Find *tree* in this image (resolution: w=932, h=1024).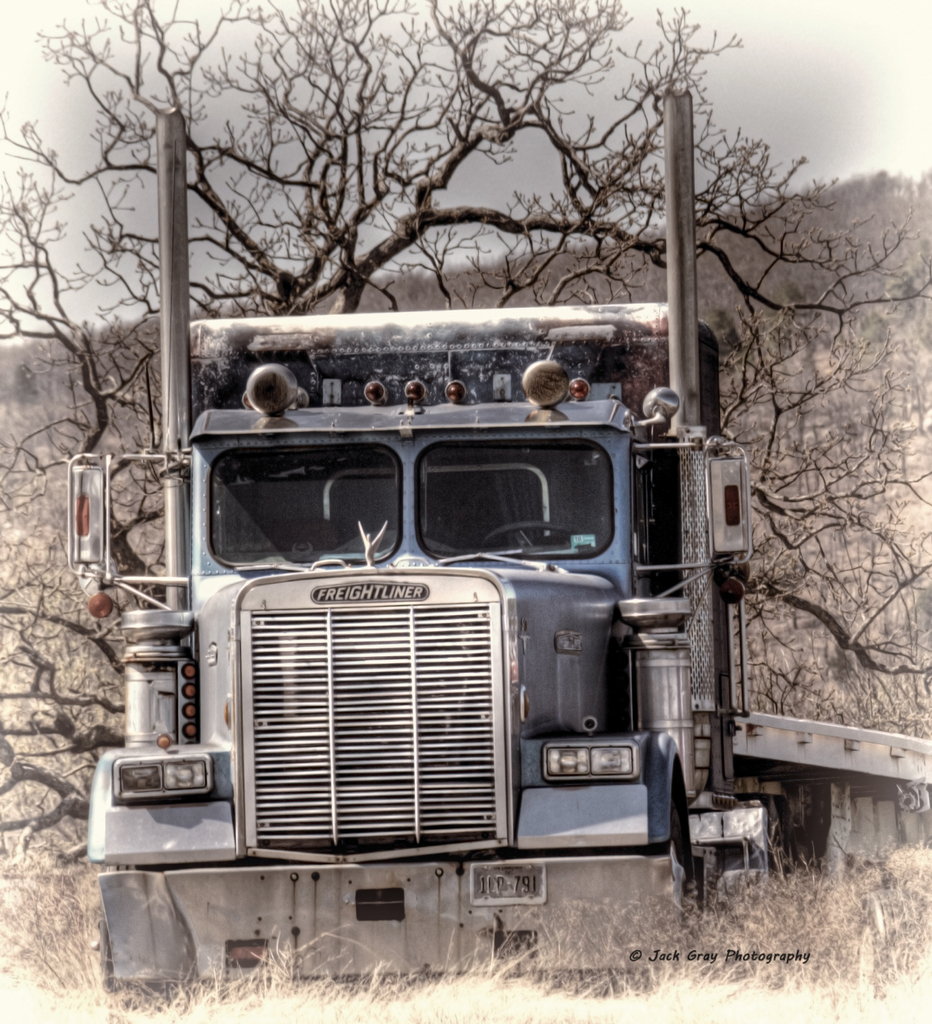
bbox=[0, 0, 931, 872].
